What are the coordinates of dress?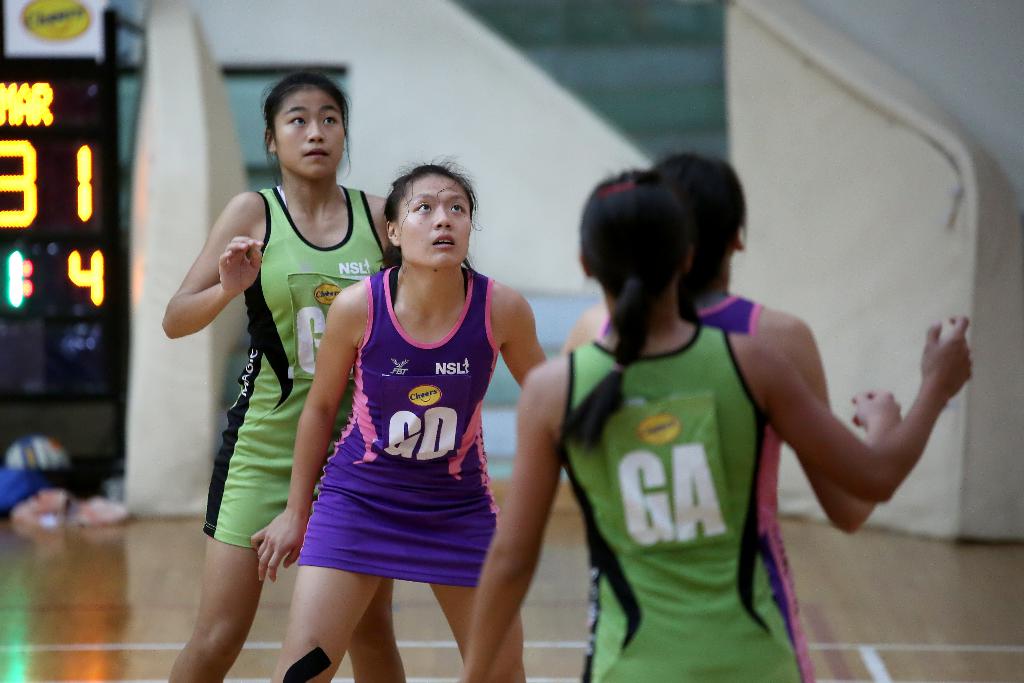
bbox(296, 267, 499, 584).
